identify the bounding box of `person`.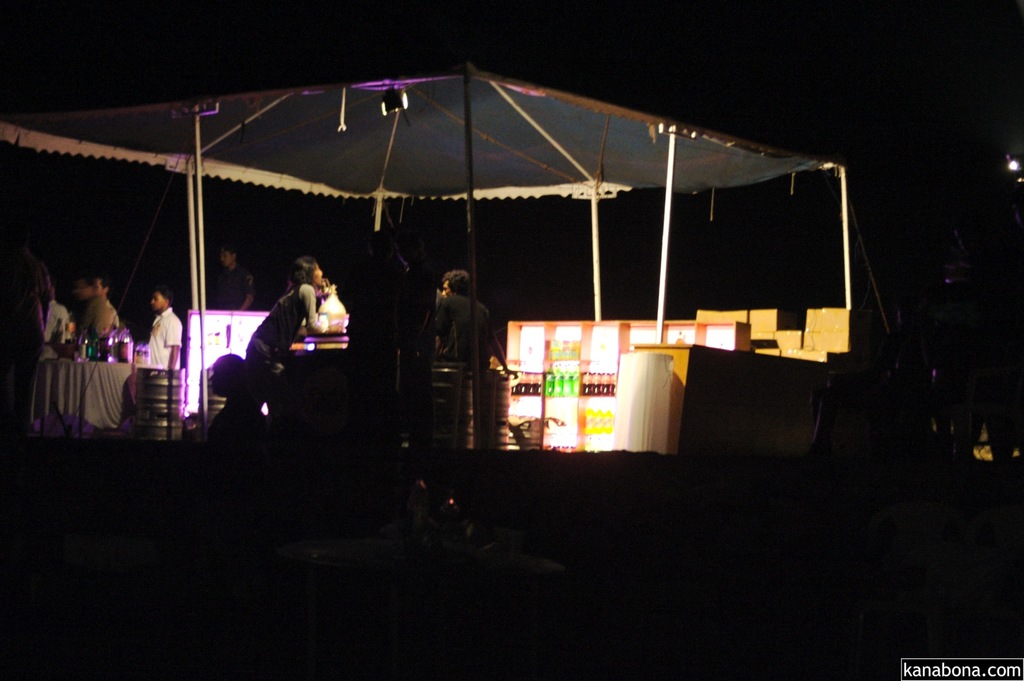
<box>78,268,122,359</box>.
